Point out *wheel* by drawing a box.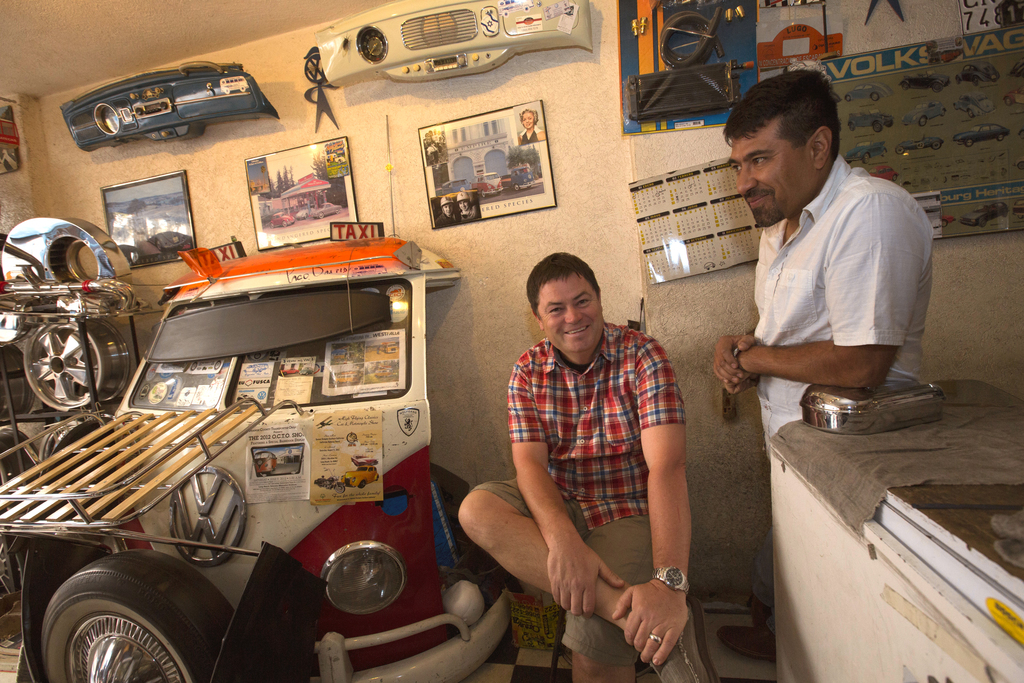
18, 317, 127, 413.
